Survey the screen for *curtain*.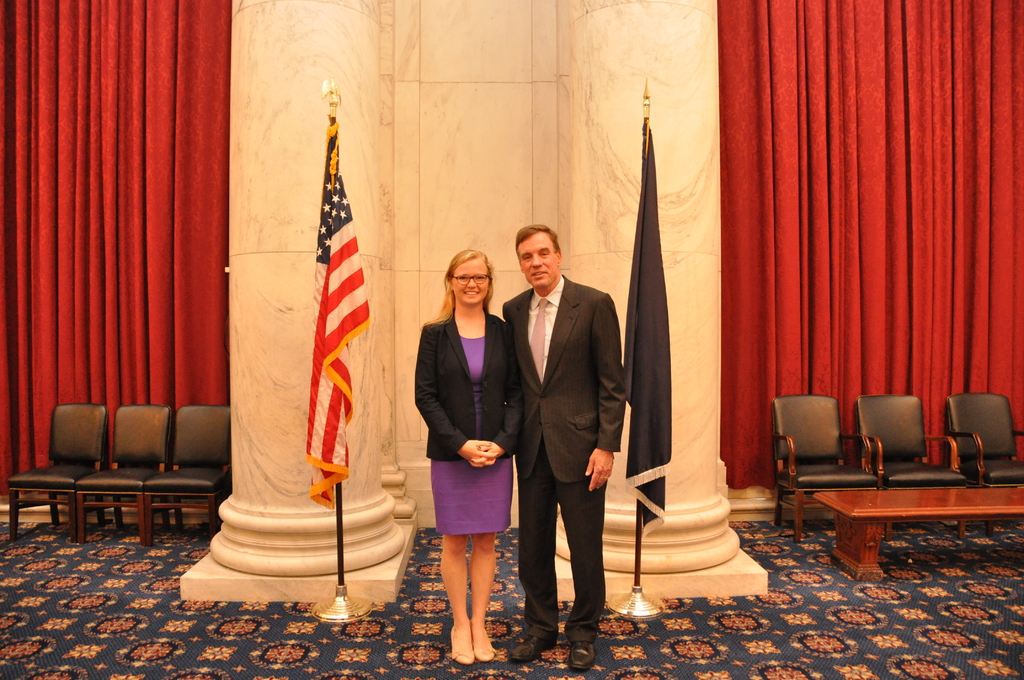
Survey found: left=0, top=0, right=230, bottom=494.
